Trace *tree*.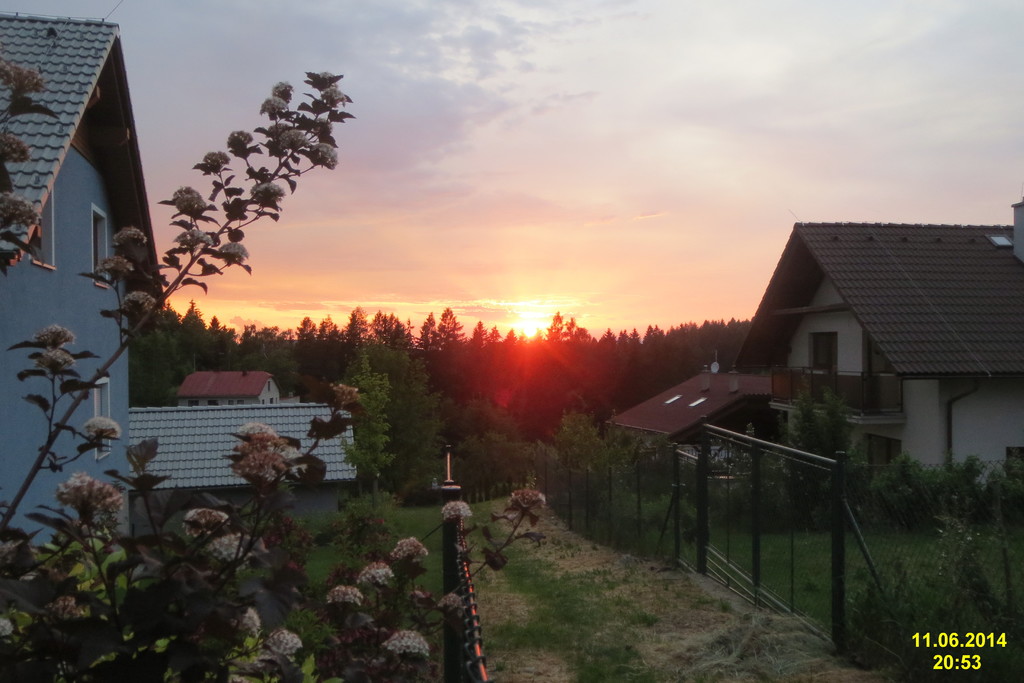
Traced to crop(554, 409, 606, 472).
